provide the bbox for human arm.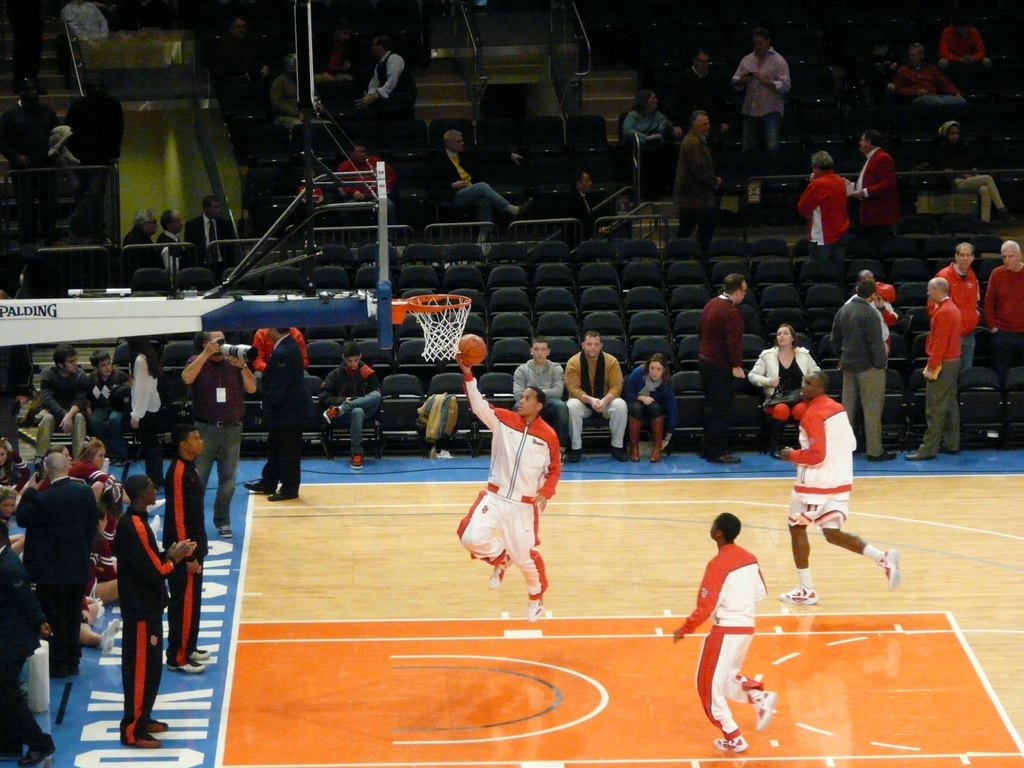
x1=451 y1=175 x2=472 y2=193.
